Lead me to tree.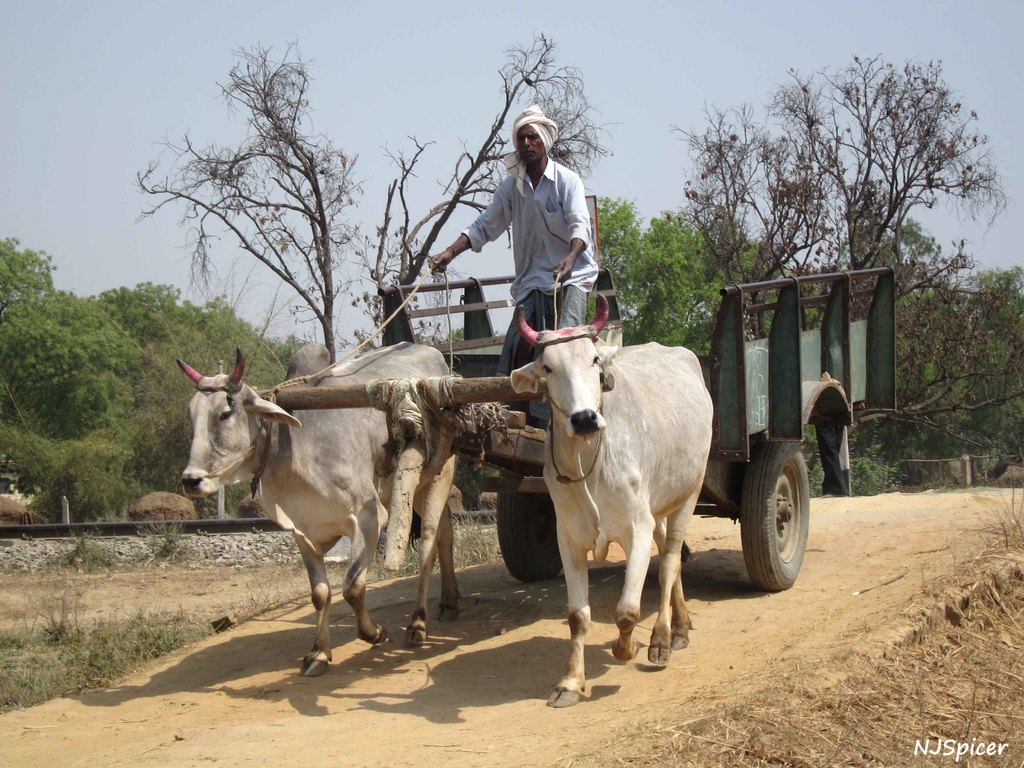
Lead to Rect(129, 36, 618, 364).
